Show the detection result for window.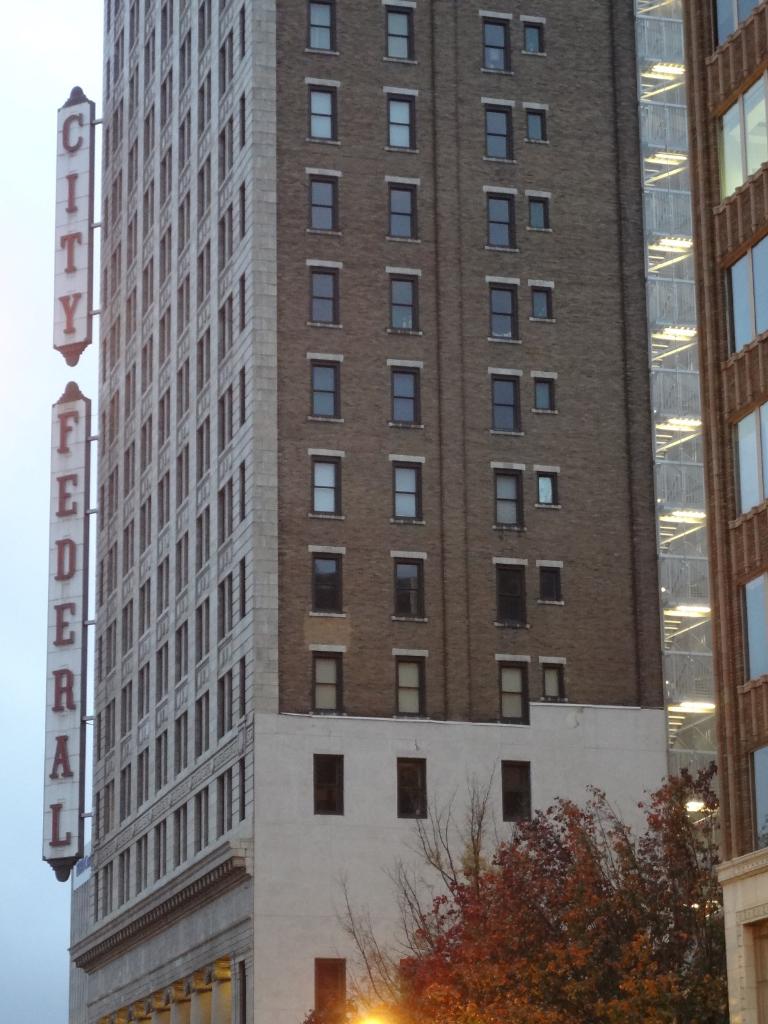
bbox(300, 81, 347, 144).
